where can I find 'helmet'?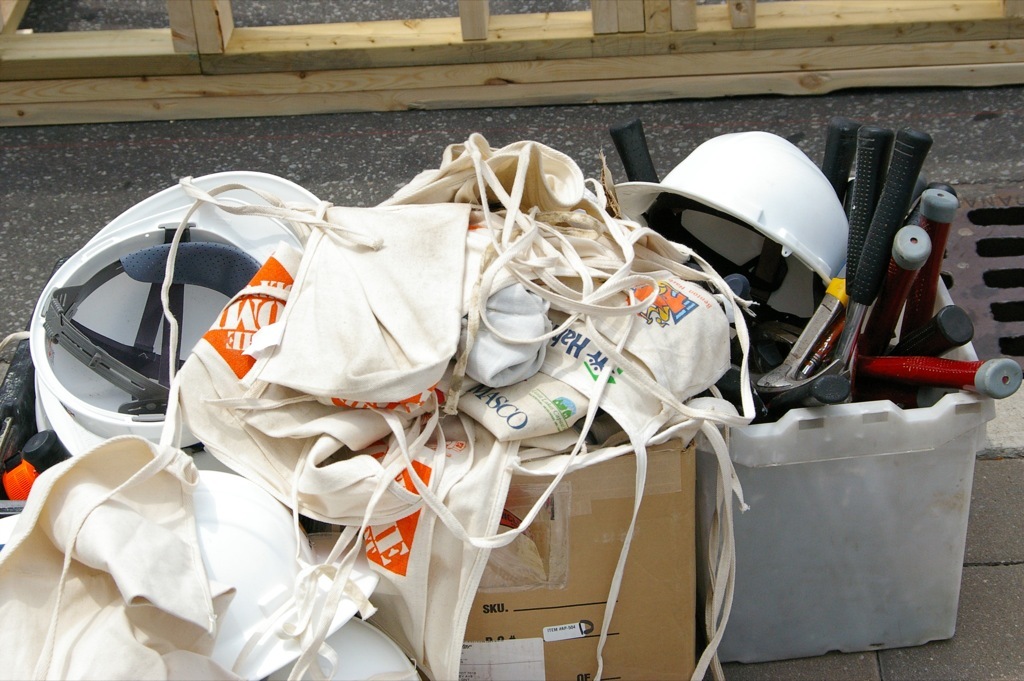
You can find it at box=[148, 474, 321, 680].
